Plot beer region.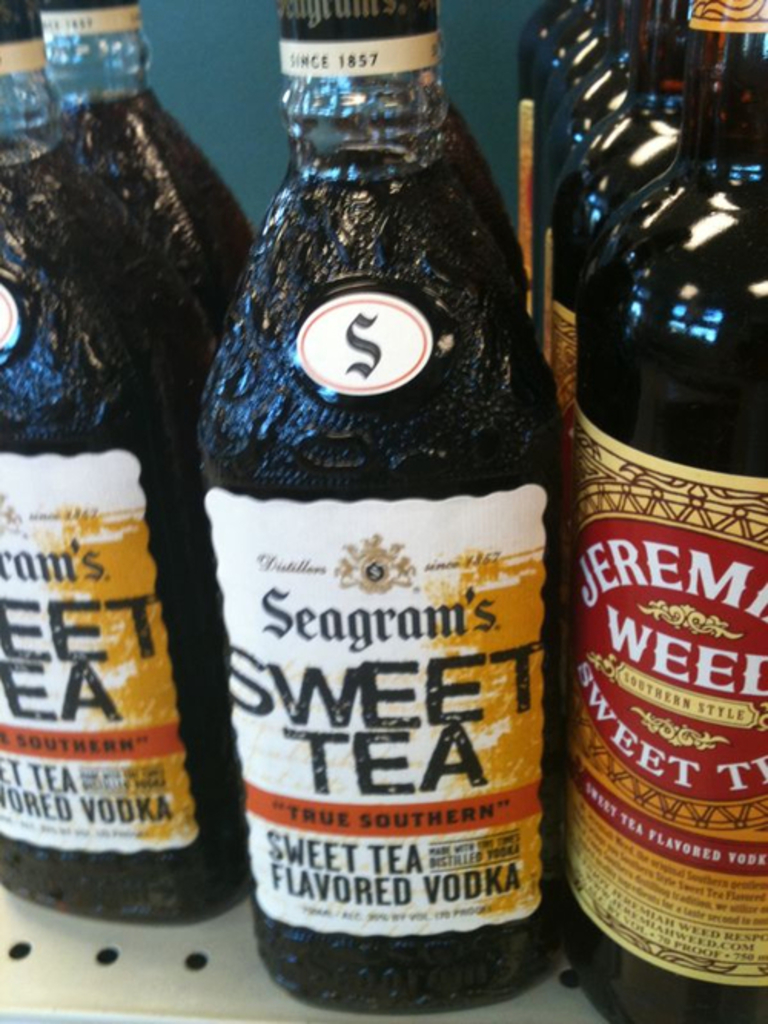
Plotted at 0/0/229/964.
